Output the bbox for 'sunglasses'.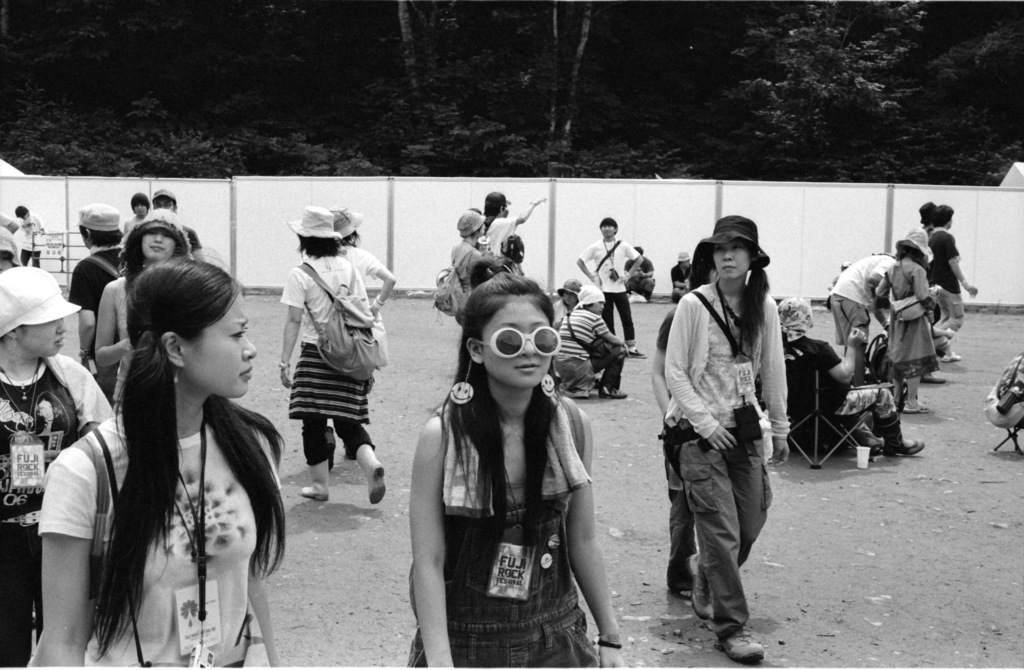
locate(477, 329, 563, 355).
